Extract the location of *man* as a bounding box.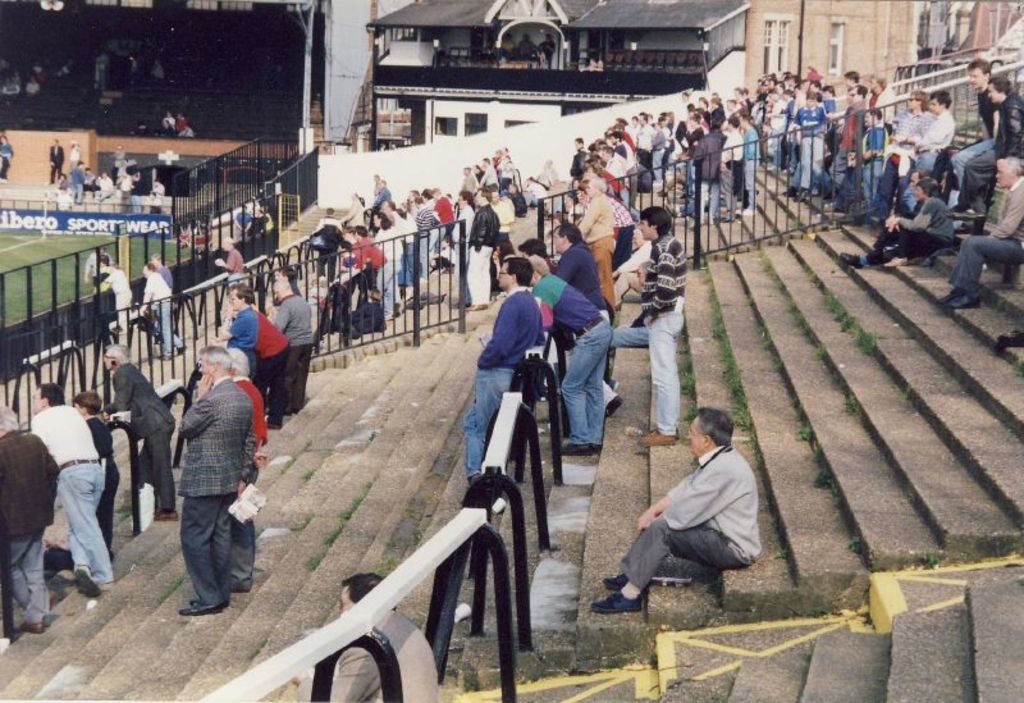
l=84, t=239, r=115, b=292.
